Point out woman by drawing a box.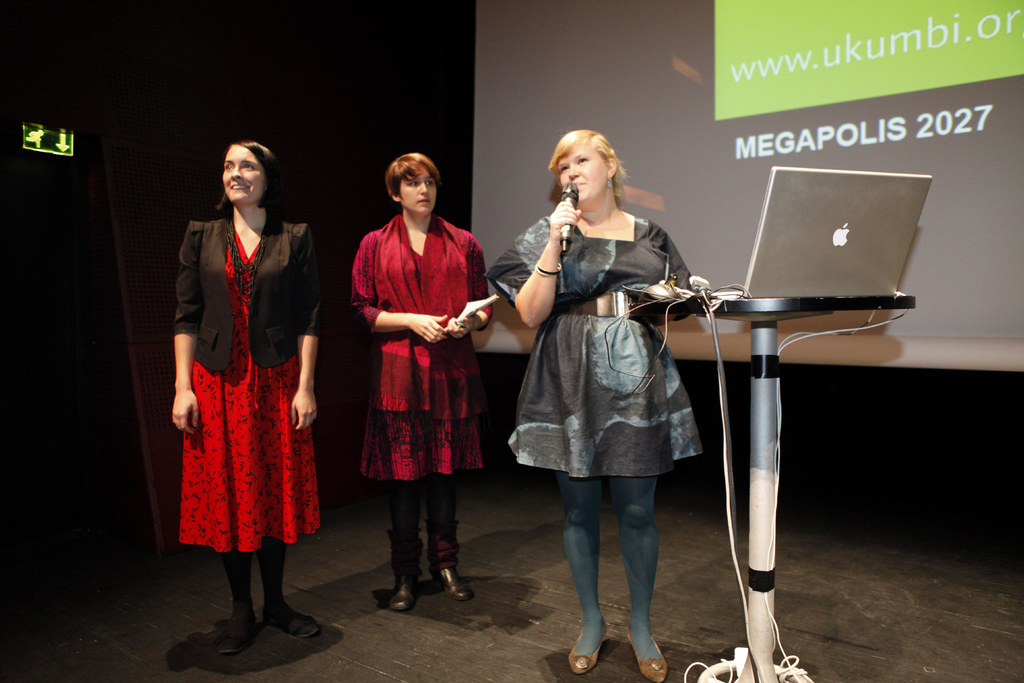
<box>479,131,707,682</box>.
